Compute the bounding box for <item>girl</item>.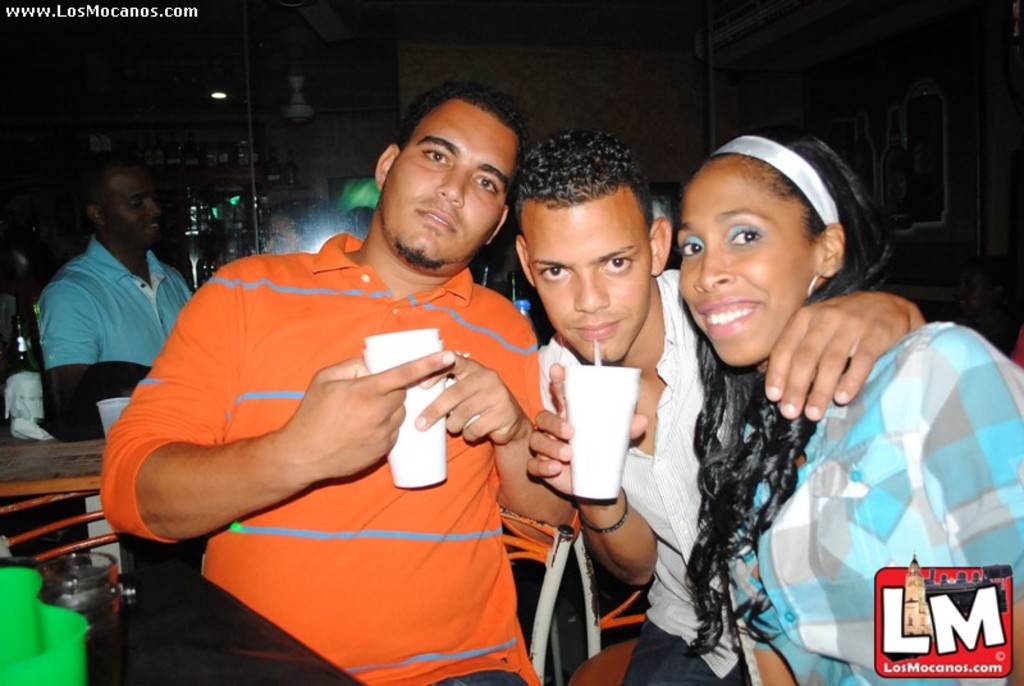
<box>687,125,1023,685</box>.
